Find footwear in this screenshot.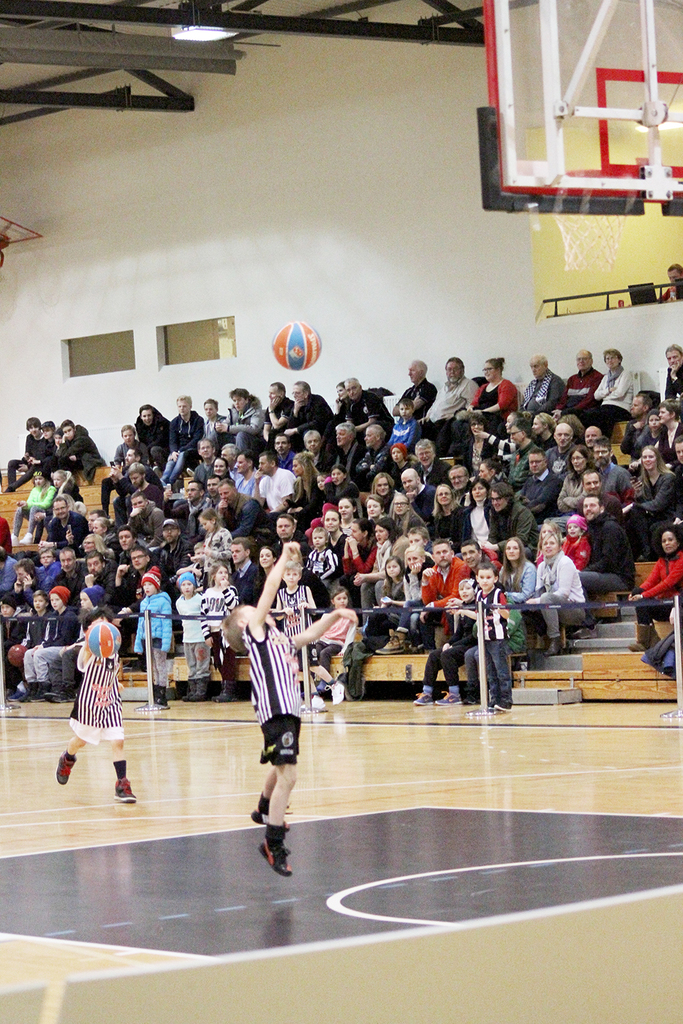
The bounding box for footwear is 7,682,26,705.
